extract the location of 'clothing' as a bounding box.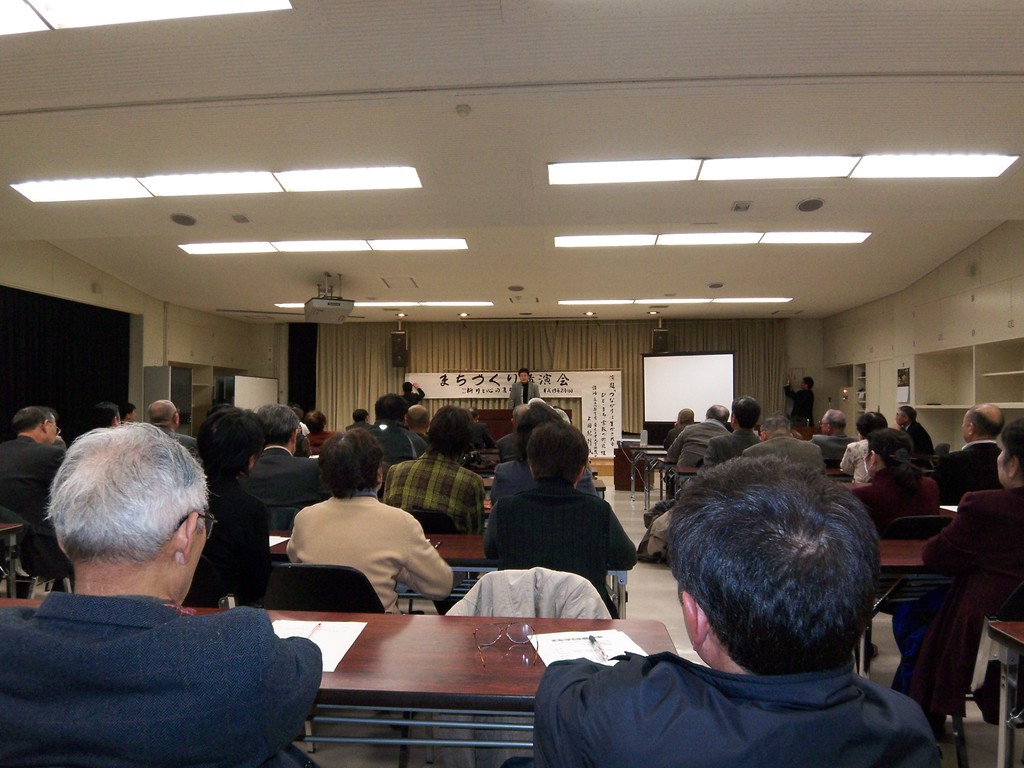
<box>383,440,484,536</box>.
